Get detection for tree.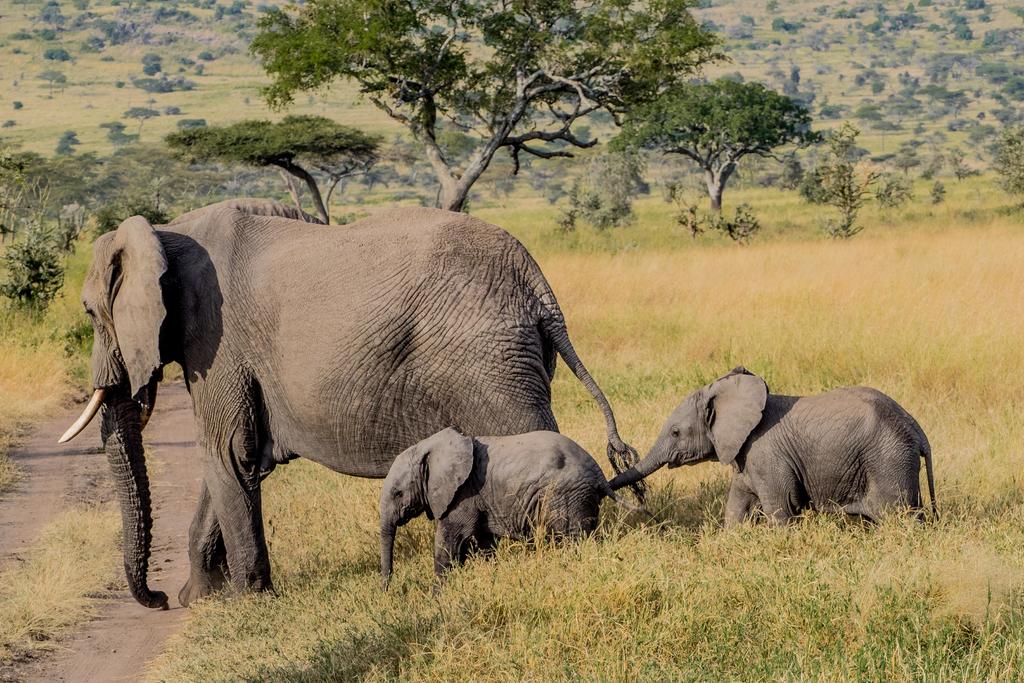
Detection: rect(780, 126, 897, 239).
